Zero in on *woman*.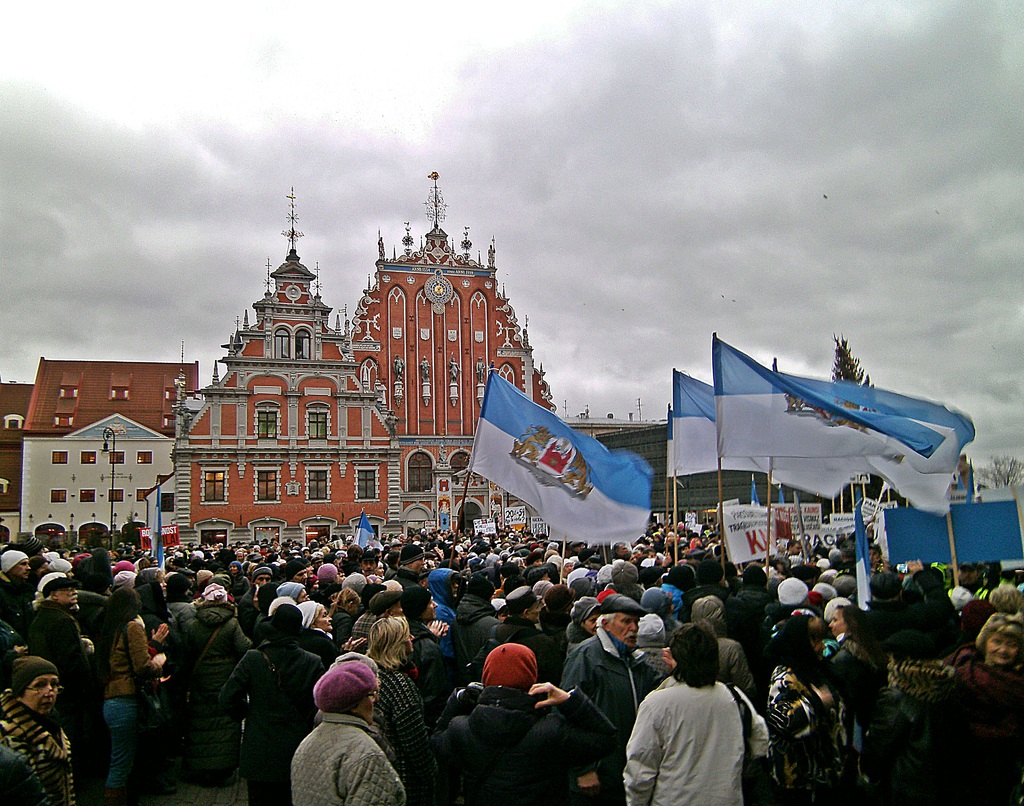
Zeroed in: rect(0, 654, 73, 805).
